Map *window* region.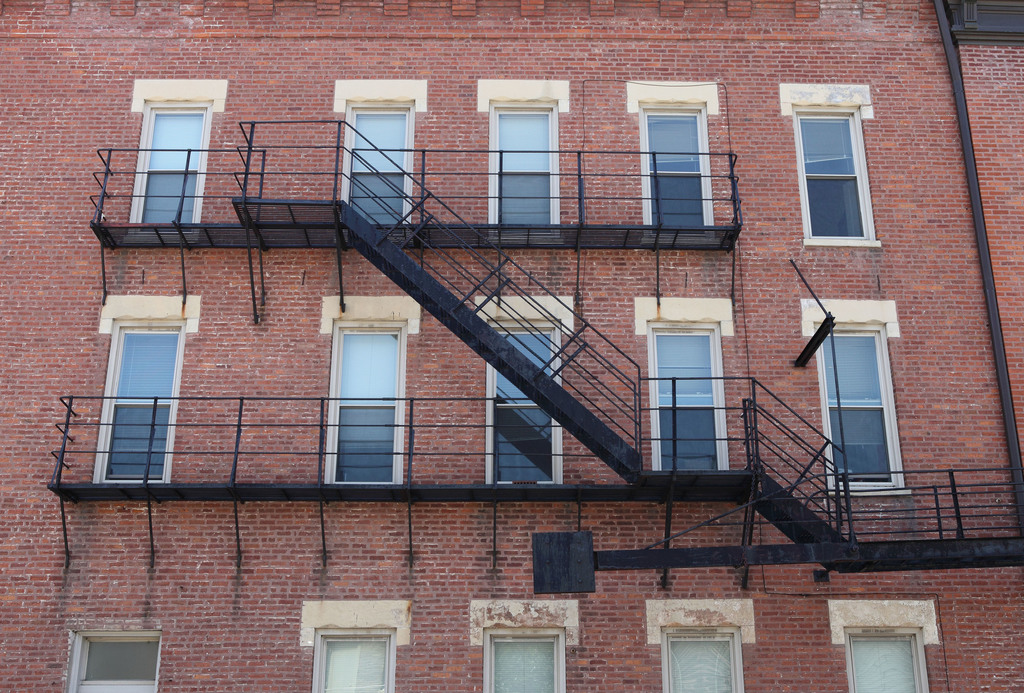
Mapped to BBox(476, 598, 582, 692).
